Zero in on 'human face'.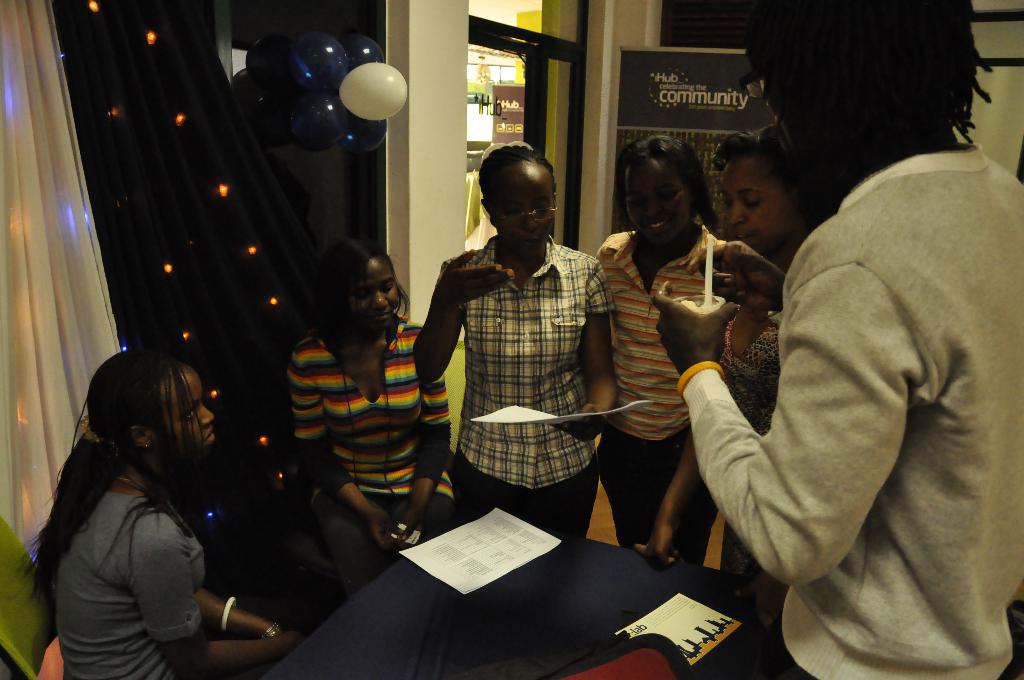
Zeroed in: left=492, top=170, right=554, bottom=256.
